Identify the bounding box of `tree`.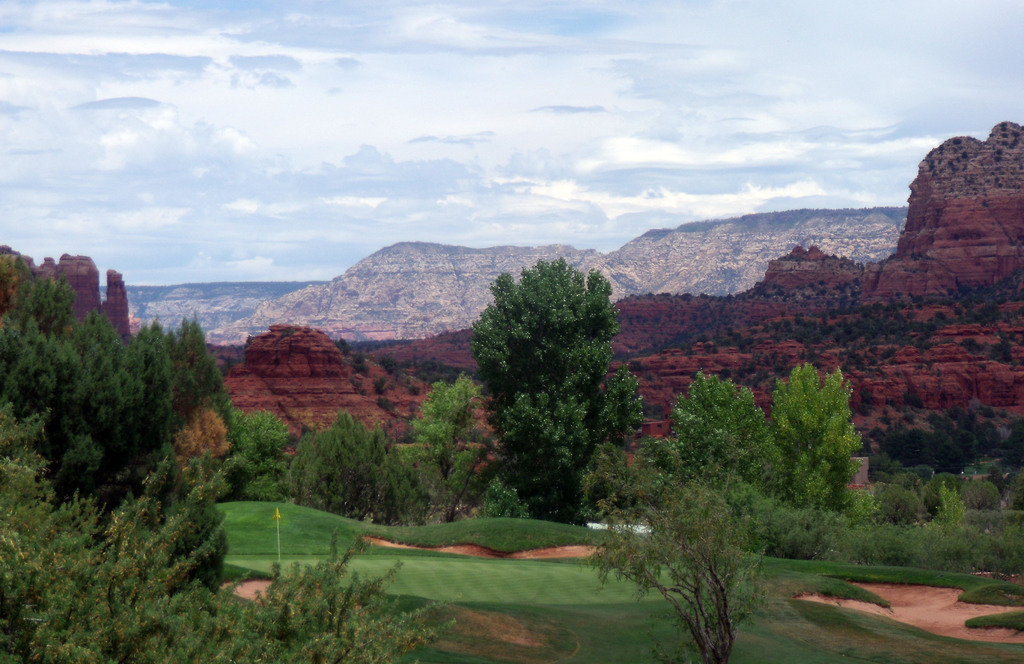
869/482/920/525.
